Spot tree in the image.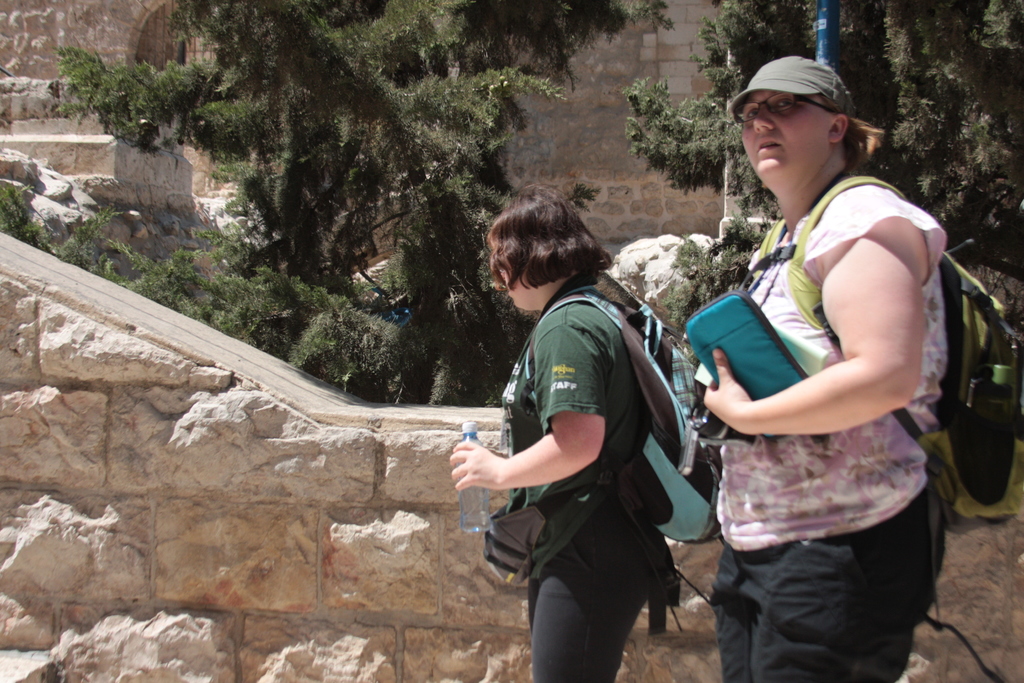
tree found at <region>624, 0, 1023, 319</region>.
